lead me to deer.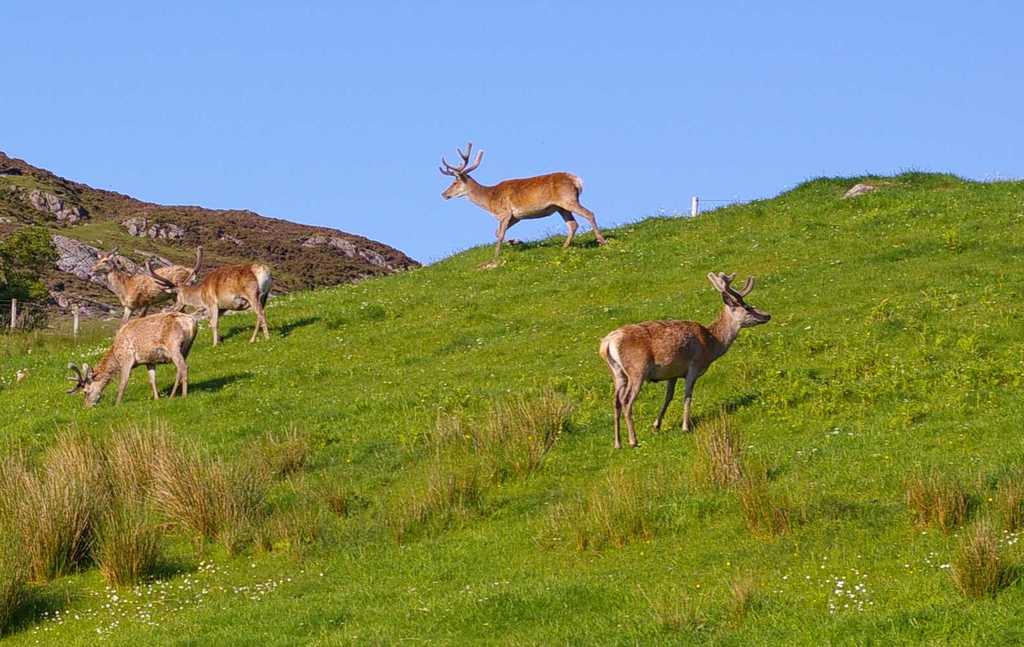
Lead to 68, 310, 195, 401.
